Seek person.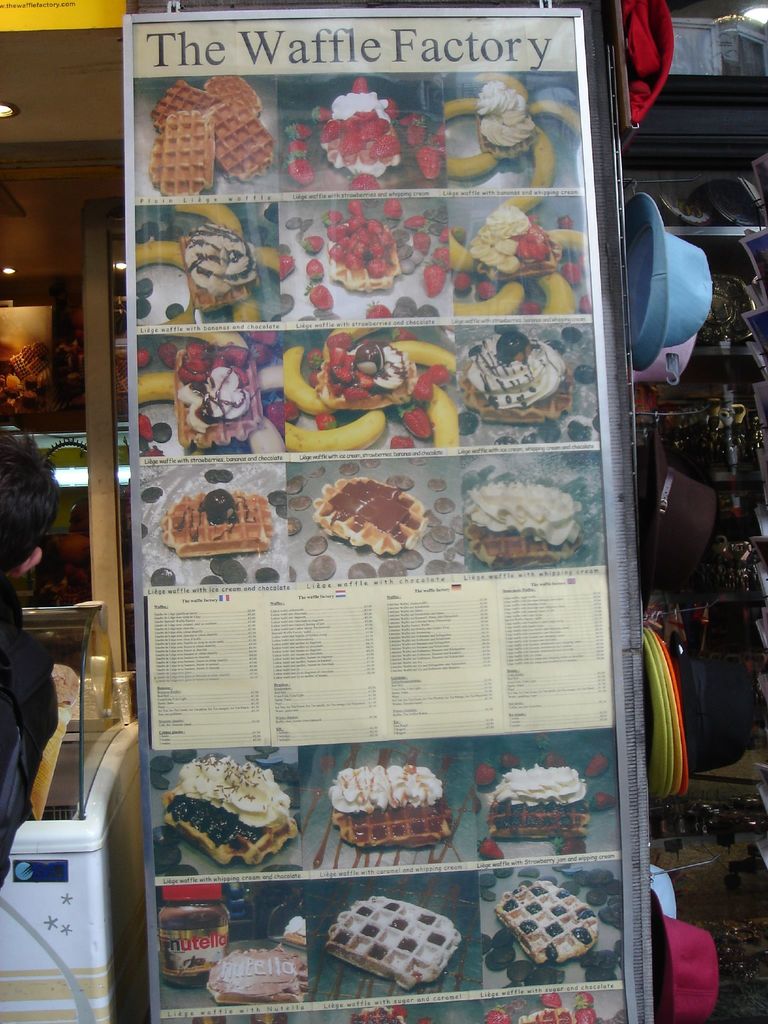
left=0, top=422, right=58, bottom=892.
